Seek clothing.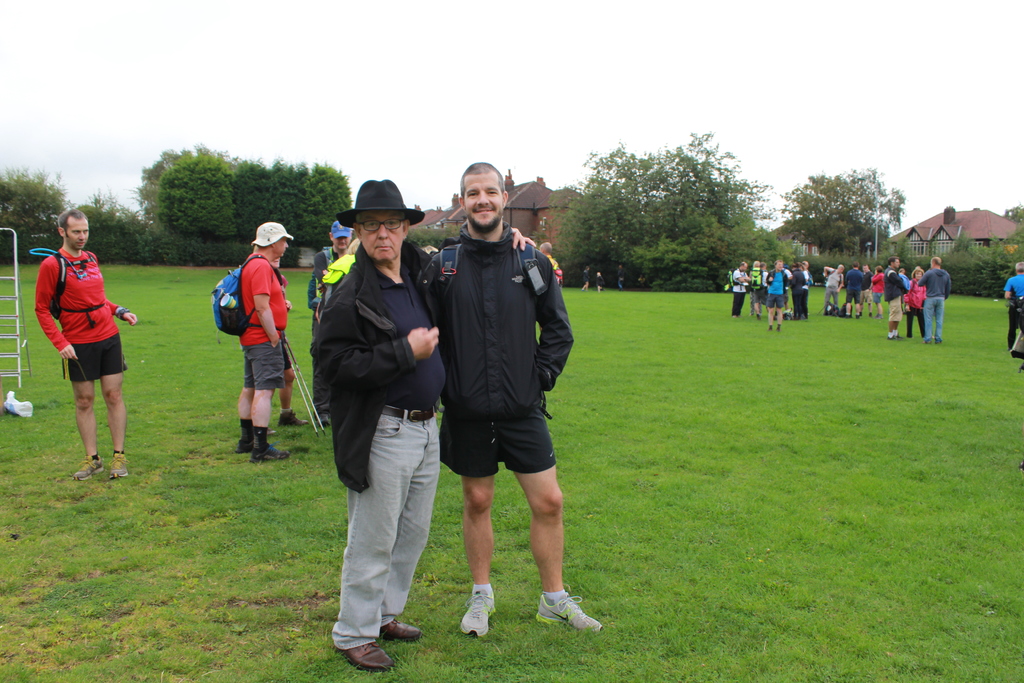
{"left": 547, "top": 256, "right": 563, "bottom": 272}.
